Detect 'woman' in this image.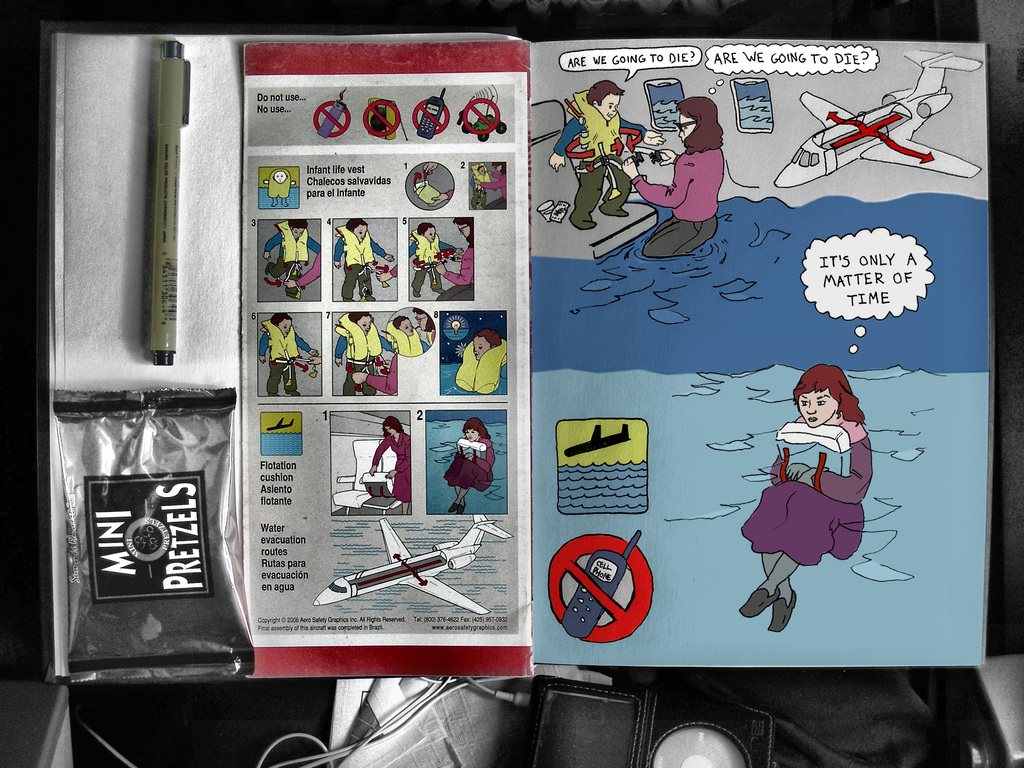
Detection: 623 100 725 260.
